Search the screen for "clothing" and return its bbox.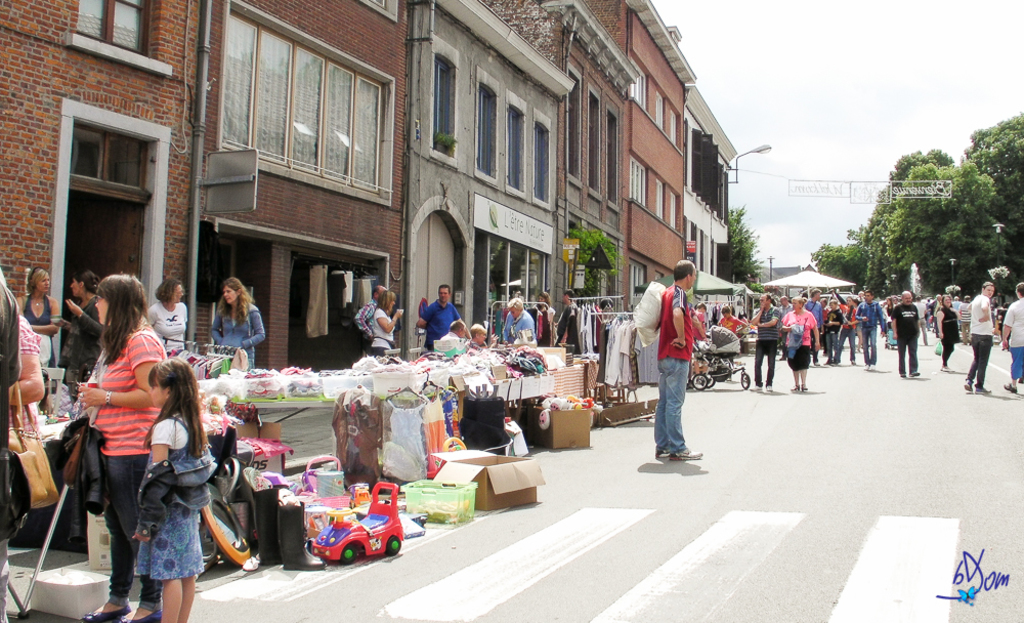
Found: (754, 338, 776, 379).
